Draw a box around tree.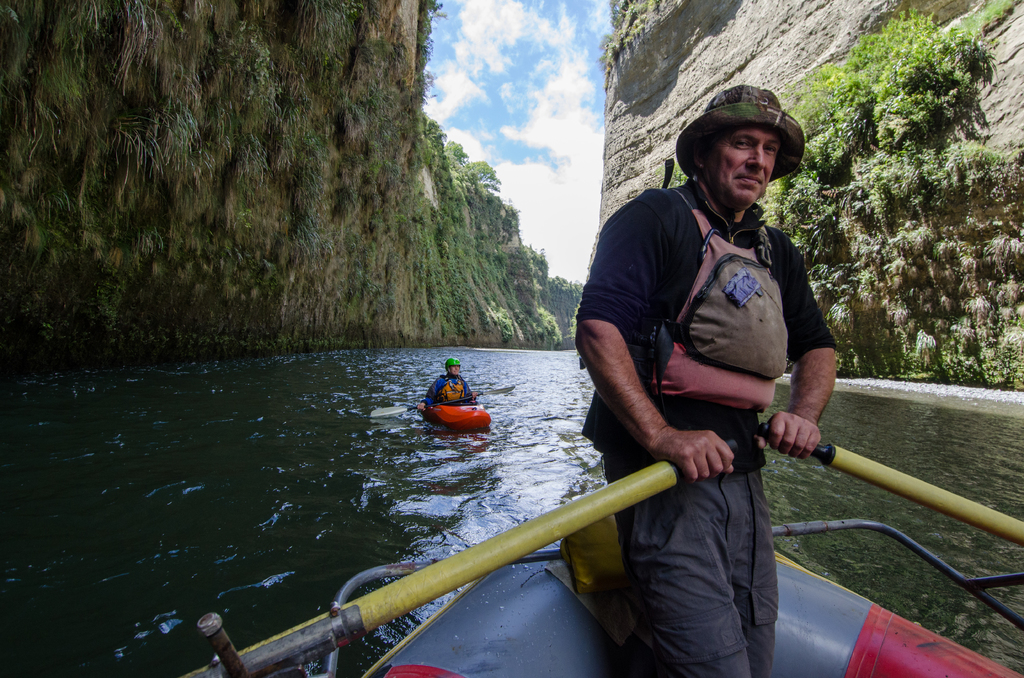
<region>788, 17, 996, 181</region>.
